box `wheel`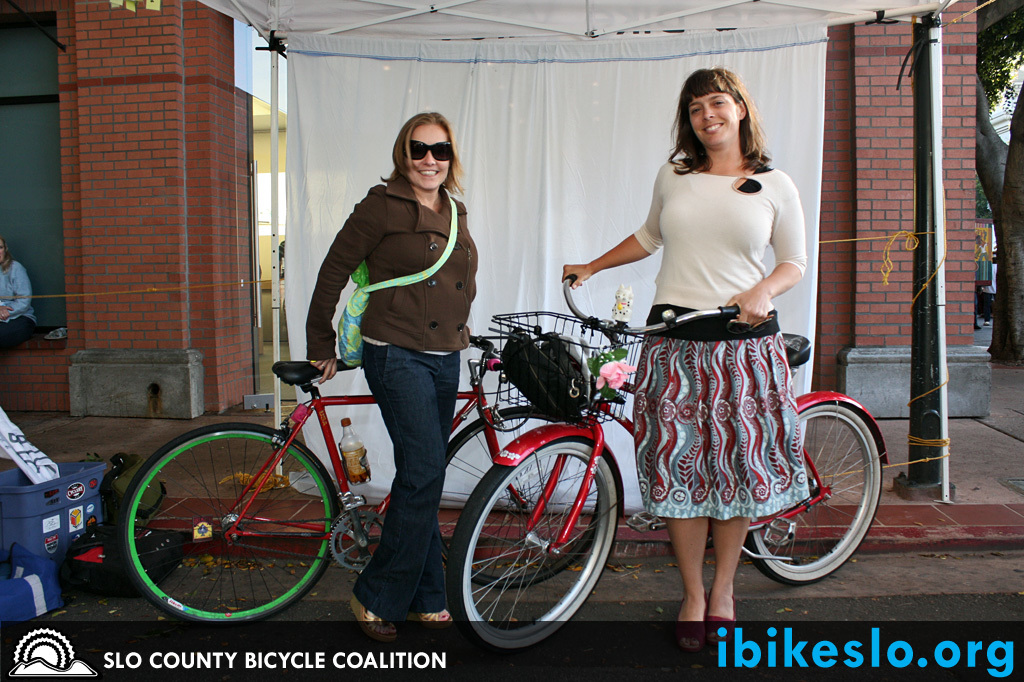
left=754, top=391, right=892, bottom=584
